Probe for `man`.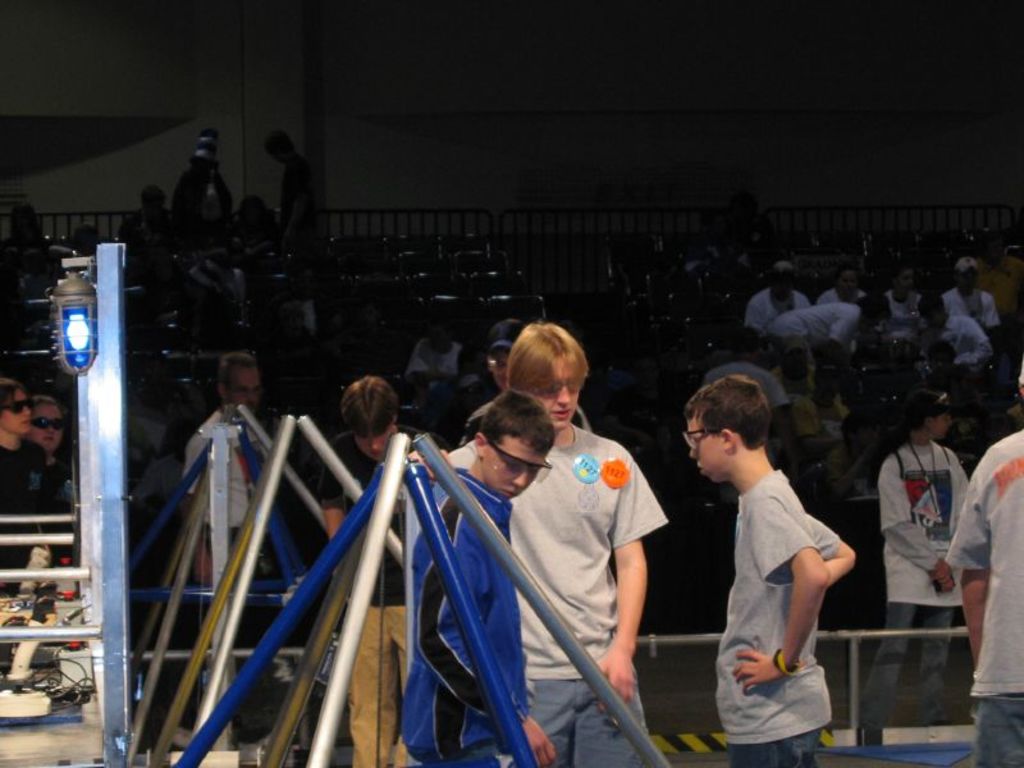
Probe result: {"left": 392, "top": 388, "right": 566, "bottom": 767}.
